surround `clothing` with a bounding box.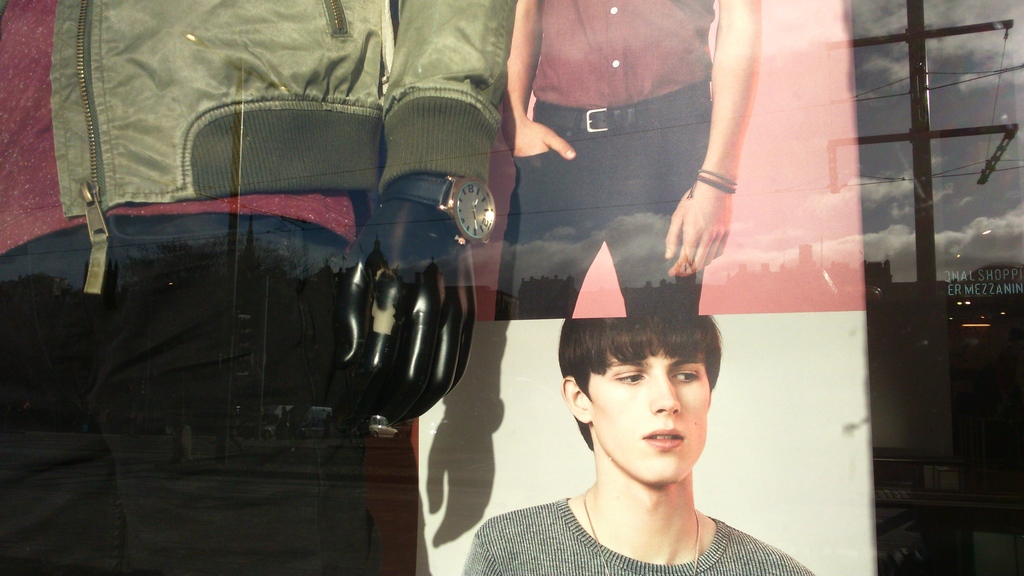
left=491, top=1, right=738, bottom=319.
